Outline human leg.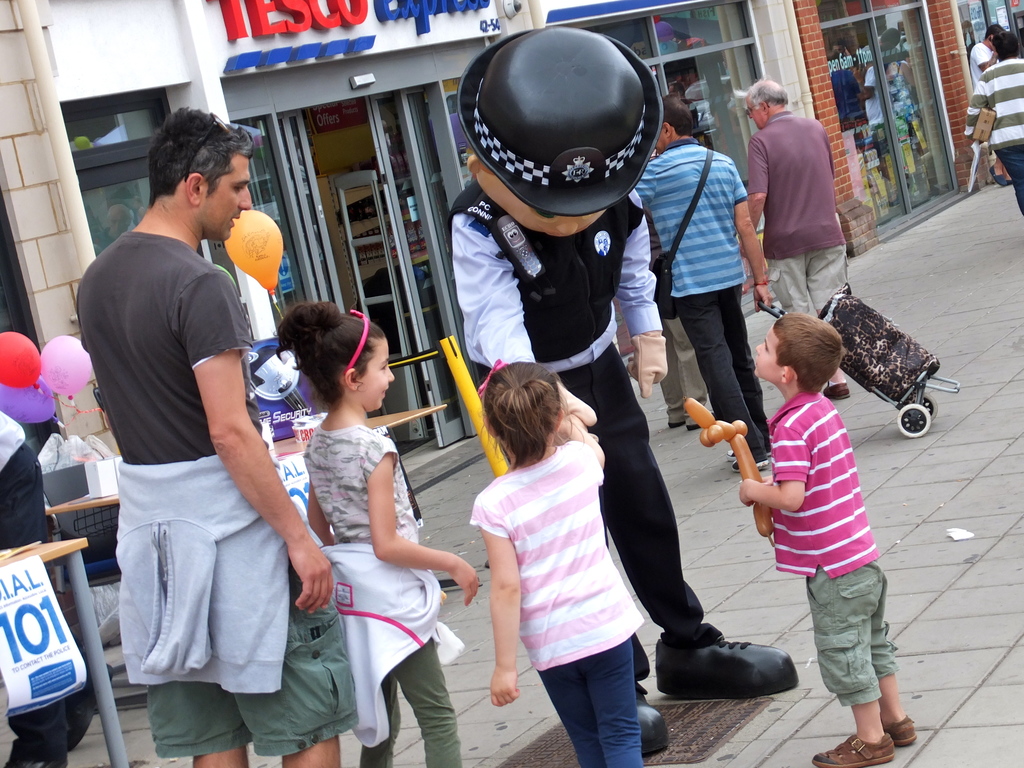
Outline: box=[281, 733, 344, 767].
